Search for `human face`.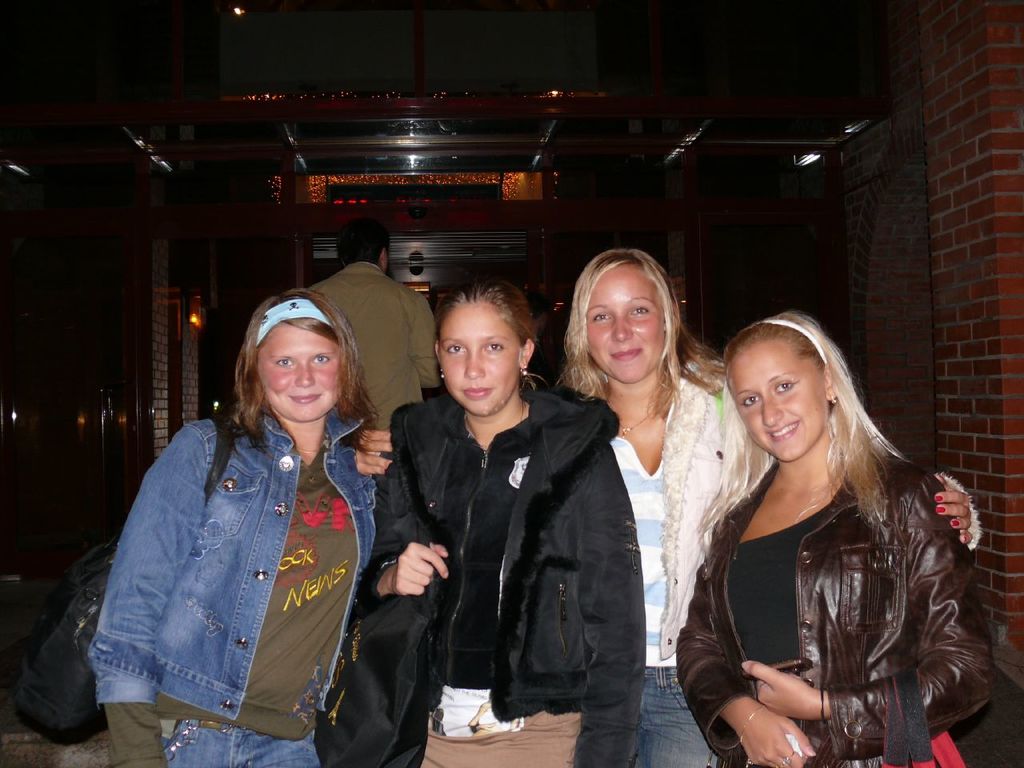
Found at pyautogui.locateOnScreen(439, 304, 515, 416).
